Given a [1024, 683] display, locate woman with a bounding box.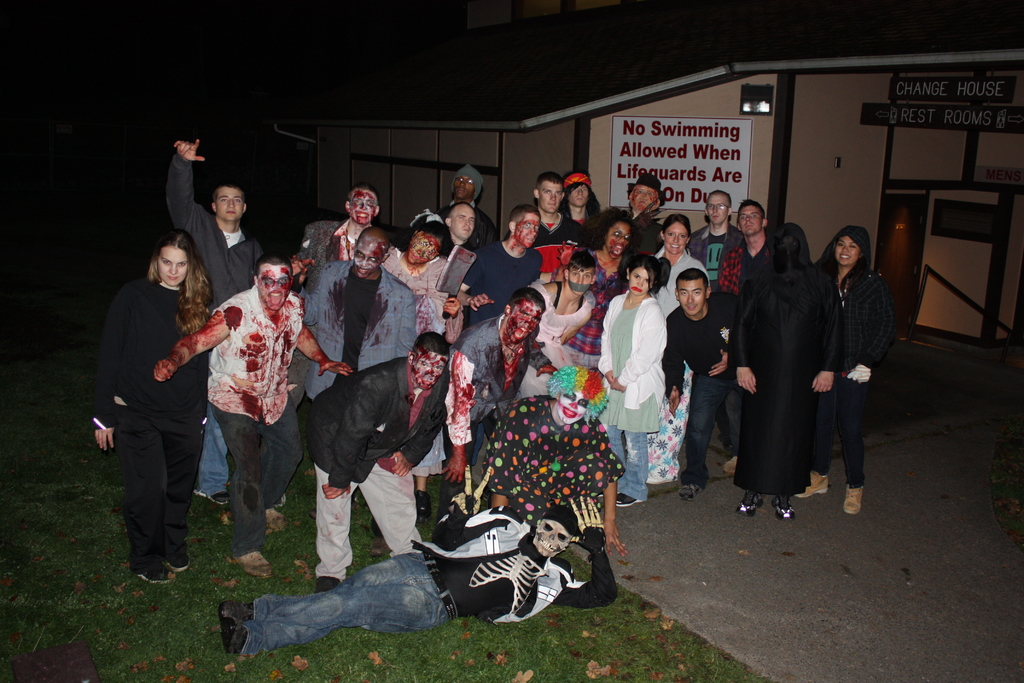
Located: detection(558, 168, 602, 236).
